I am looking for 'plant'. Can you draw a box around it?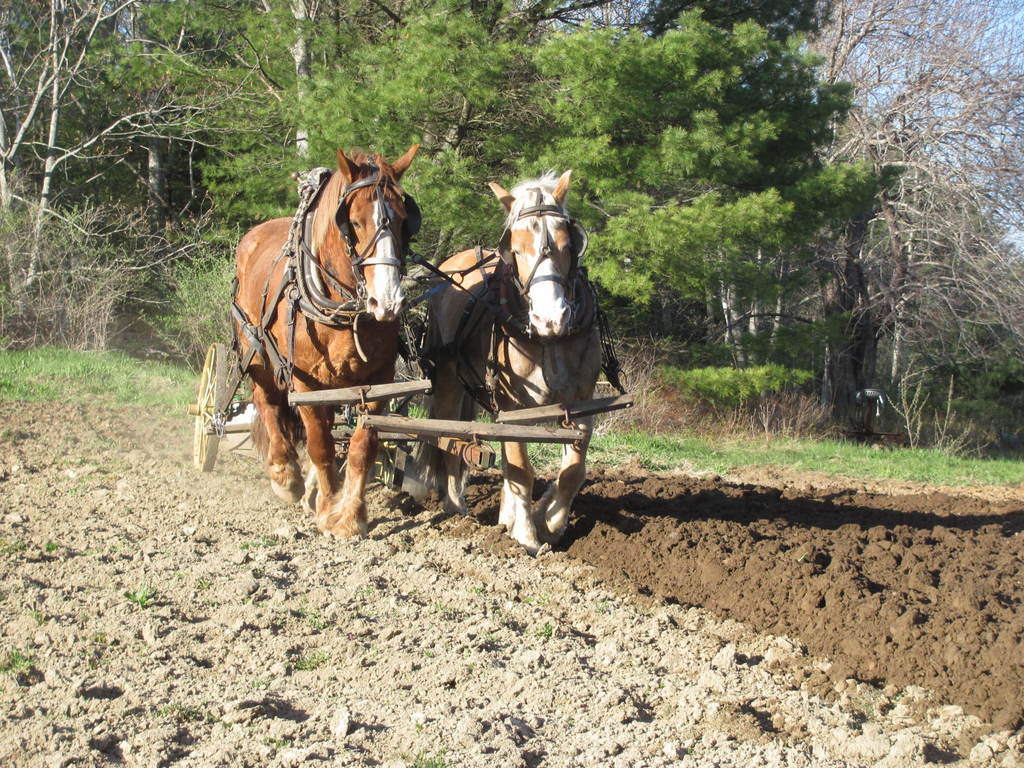
Sure, the bounding box is (0, 637, 36, 684).
